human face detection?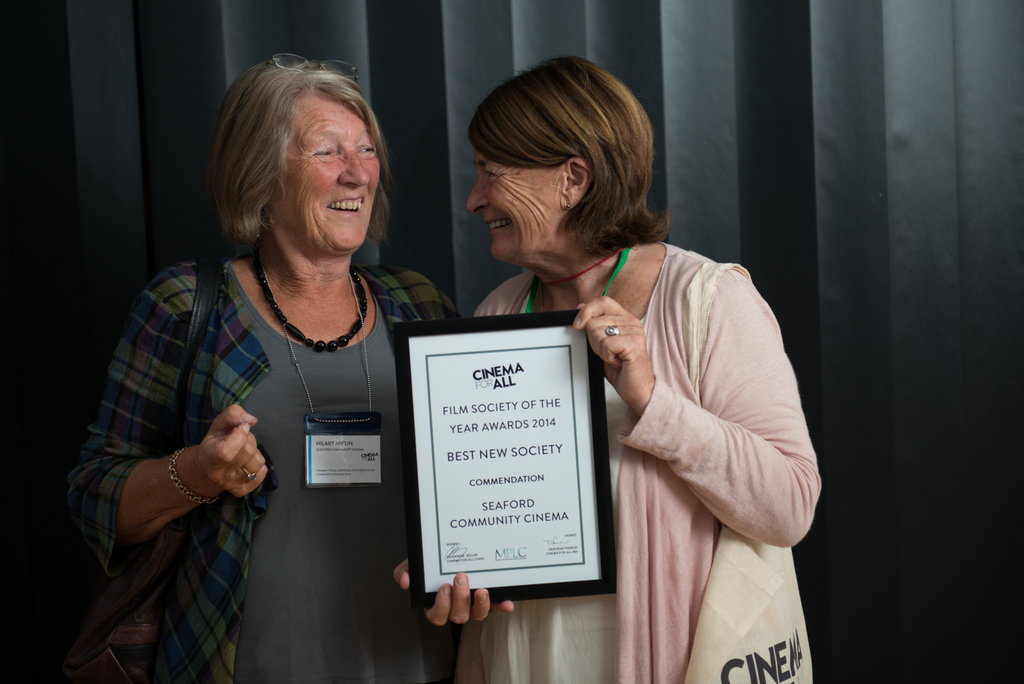
[466,147,564,258]
